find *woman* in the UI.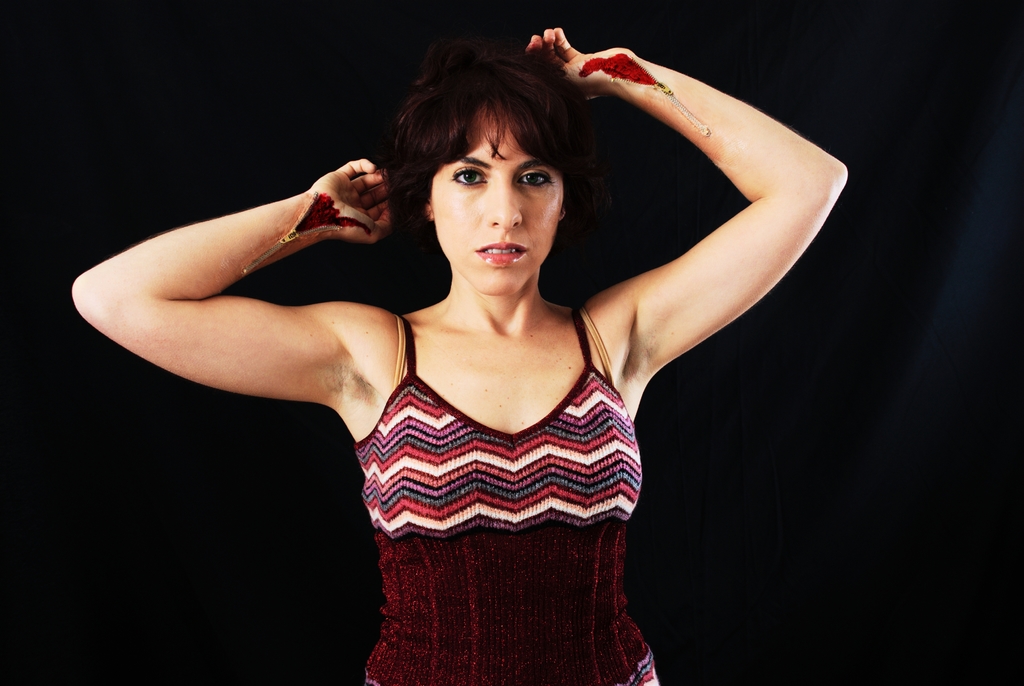
UI element at (251, 0, 851, 634).
